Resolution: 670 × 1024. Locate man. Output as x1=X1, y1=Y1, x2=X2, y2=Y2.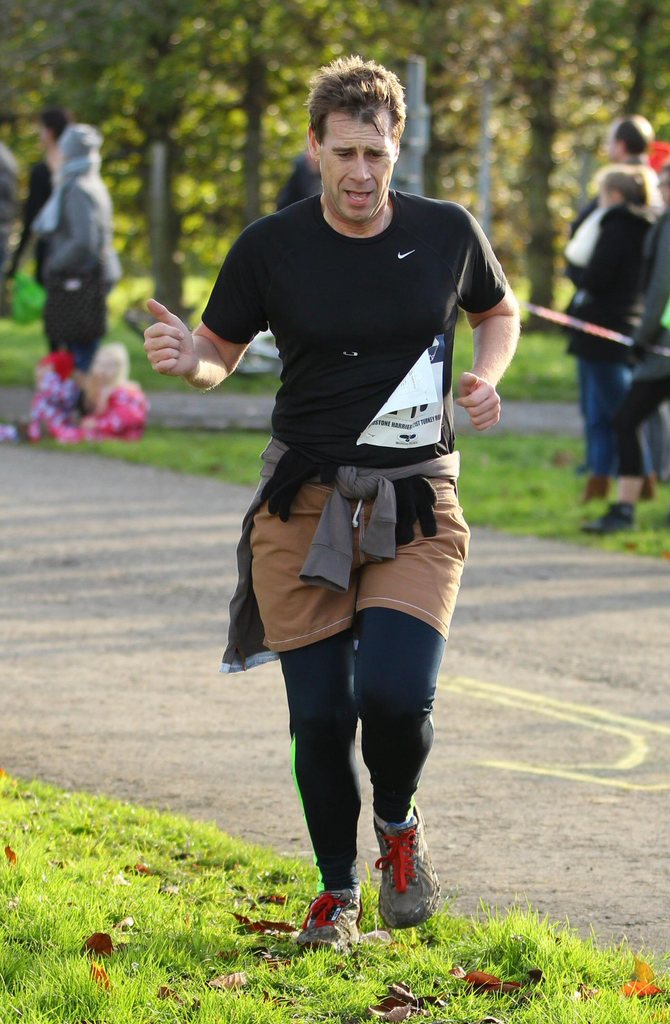
x1=124, y1=55, x2=535, y2=949.
